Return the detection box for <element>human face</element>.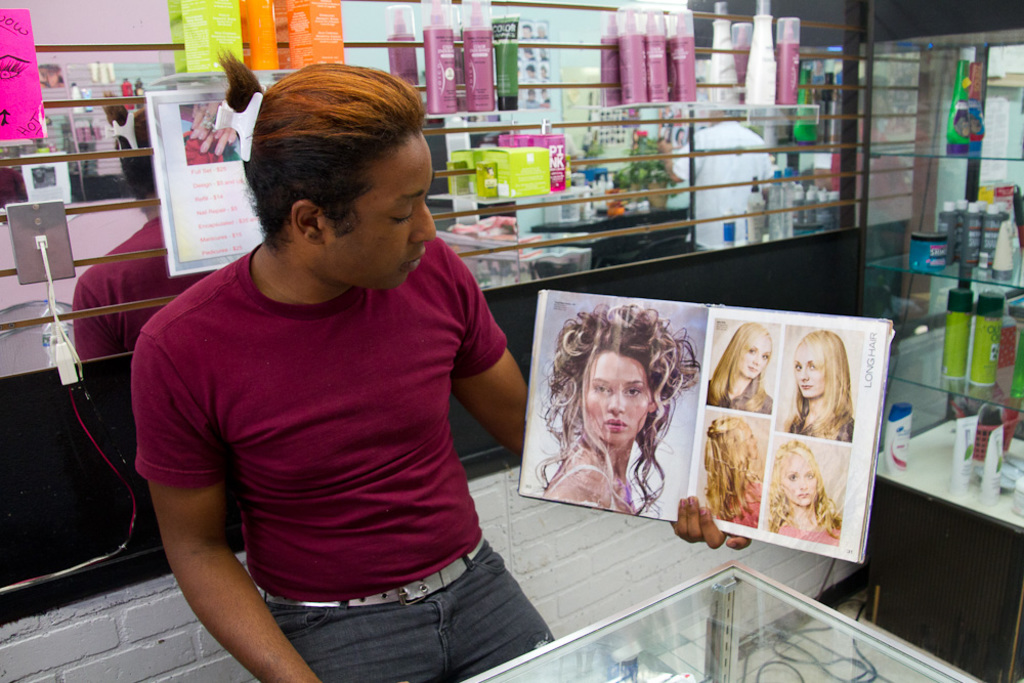
detection(794, 341, 824, 395).
